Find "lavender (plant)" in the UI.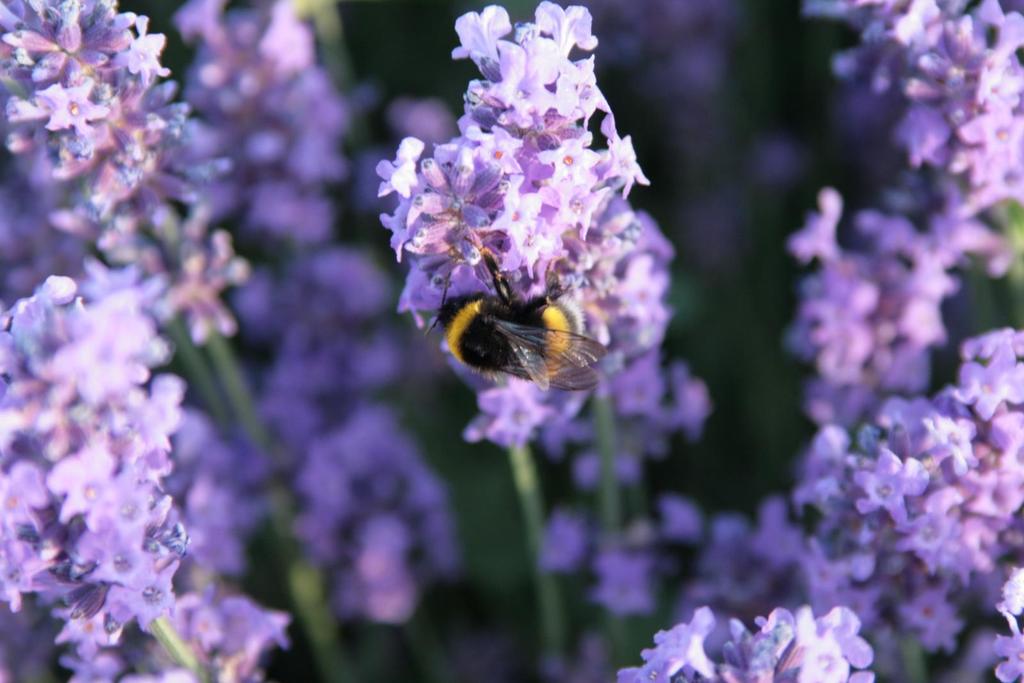
UI element at [0, 0, 255, 398].
